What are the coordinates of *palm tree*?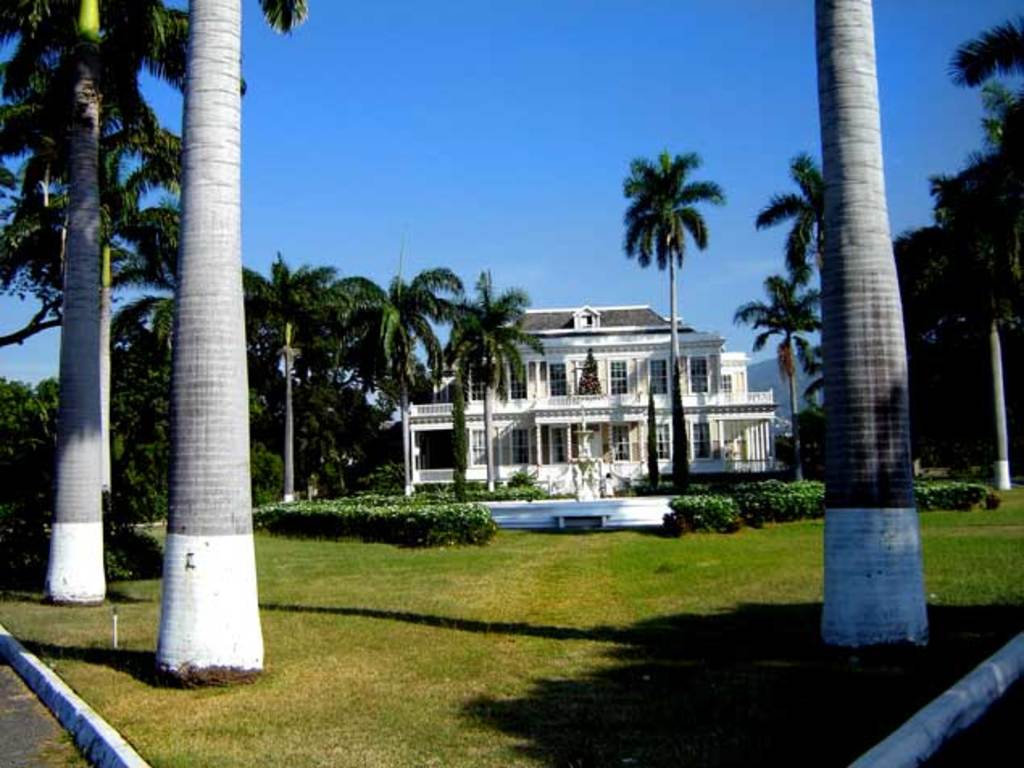
[left=611, top=148, right=735, bottom=360].
